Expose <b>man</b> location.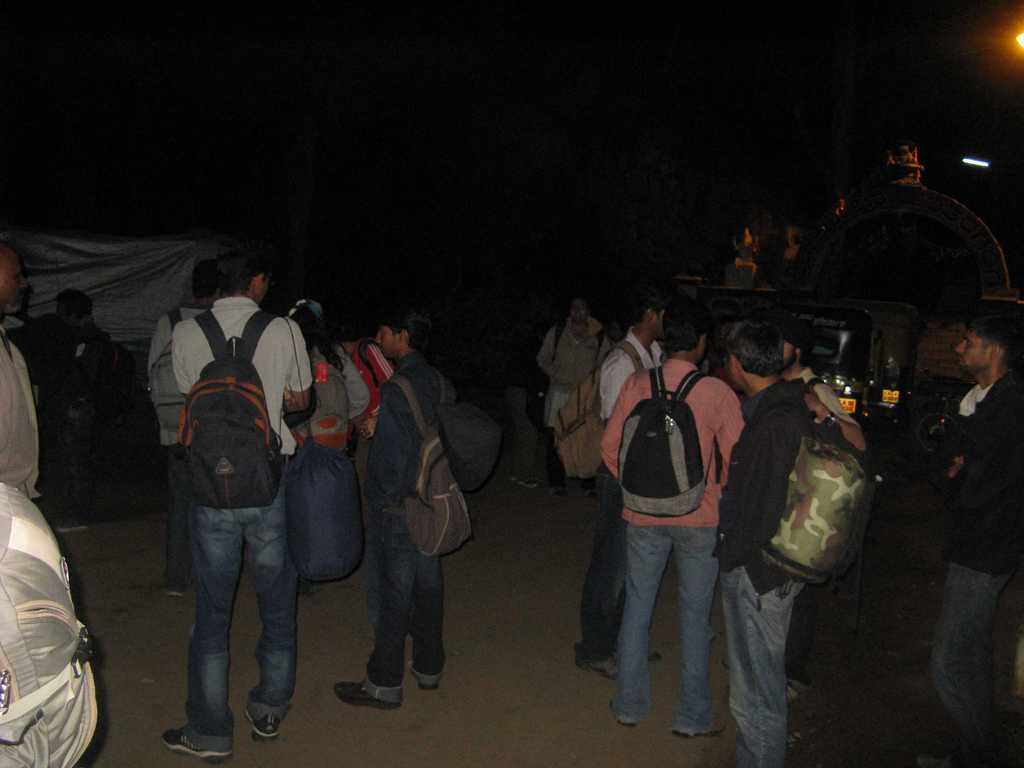
Exposed at (49,290,111,527).
